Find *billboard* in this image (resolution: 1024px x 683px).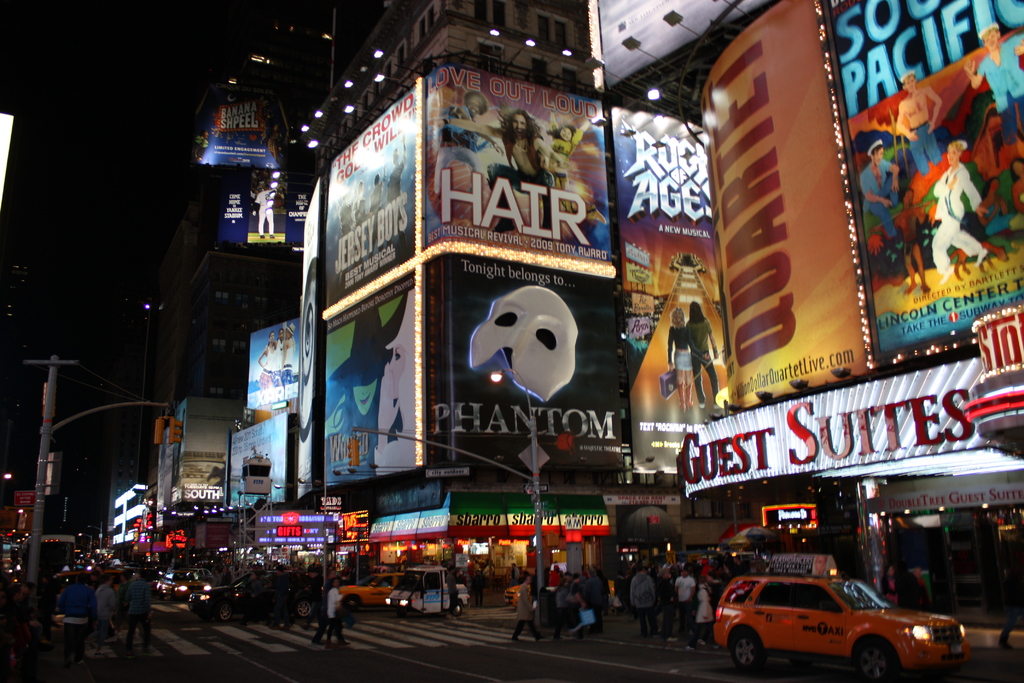
(left=422, top=263, right=625, bottom=472).
